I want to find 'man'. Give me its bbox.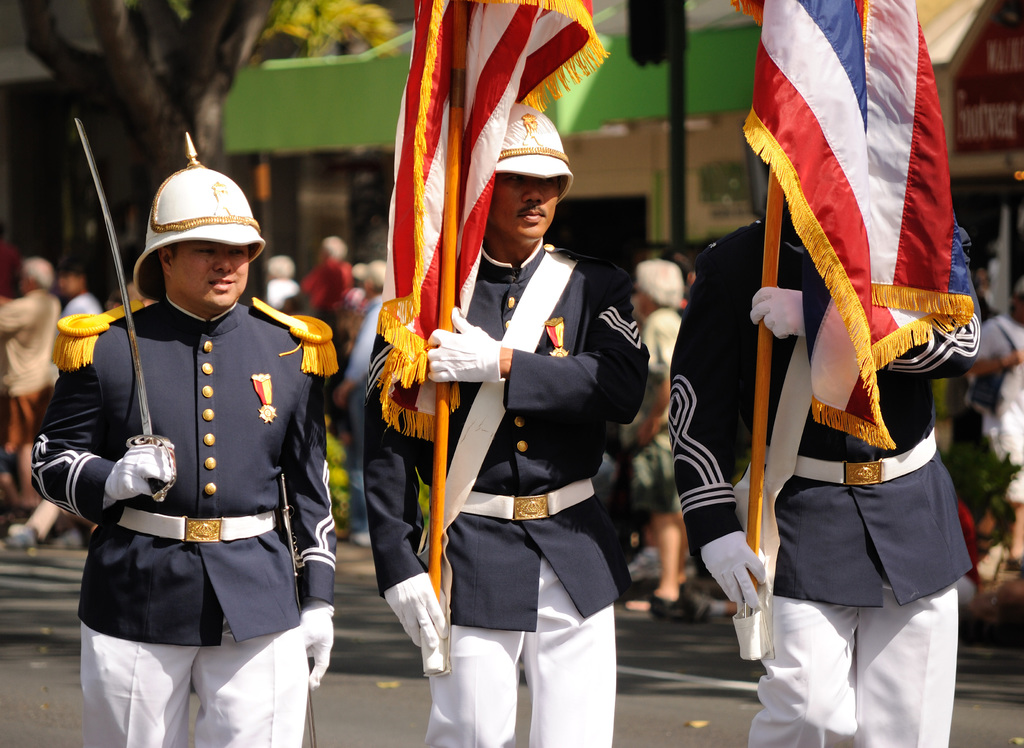
<bbox>669, 169, 987, 747</bbox>.
